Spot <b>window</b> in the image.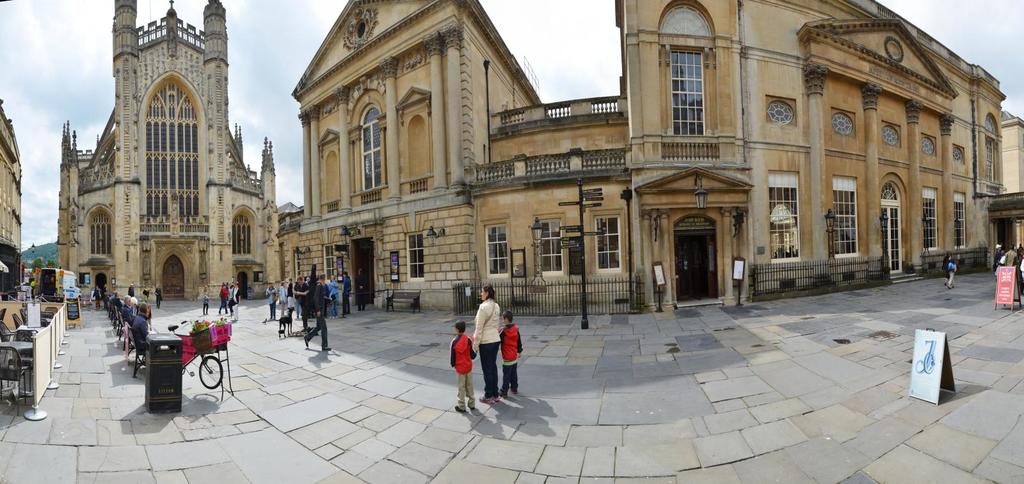
<b>window</b> found at detection(922, 188, 938, 249).
